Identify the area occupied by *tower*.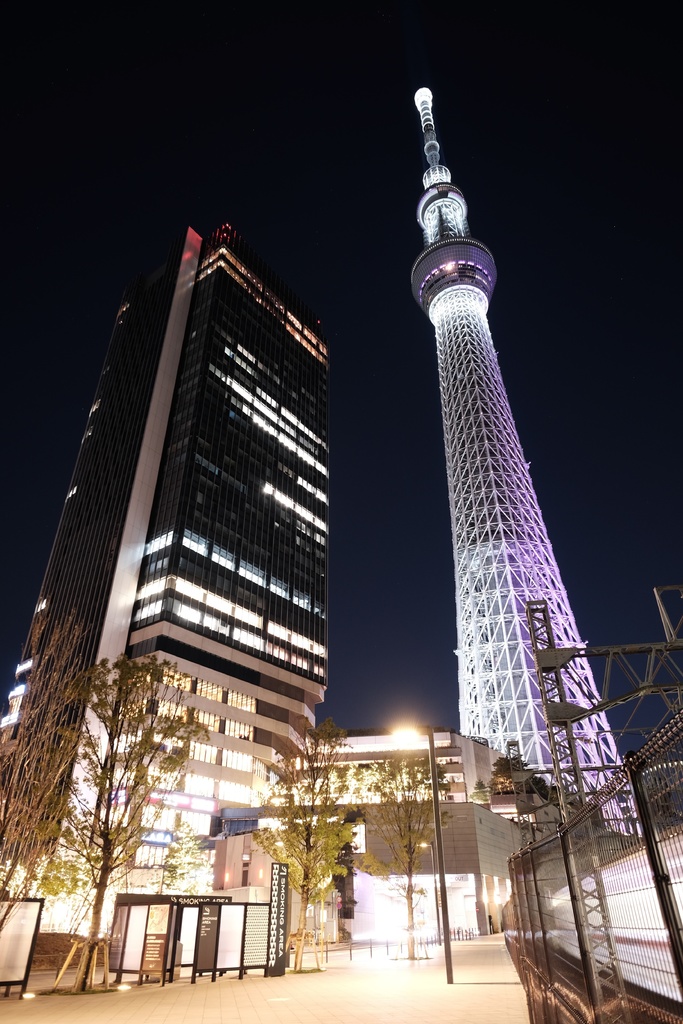
Area: <box>36,220,330,1007</box>.
